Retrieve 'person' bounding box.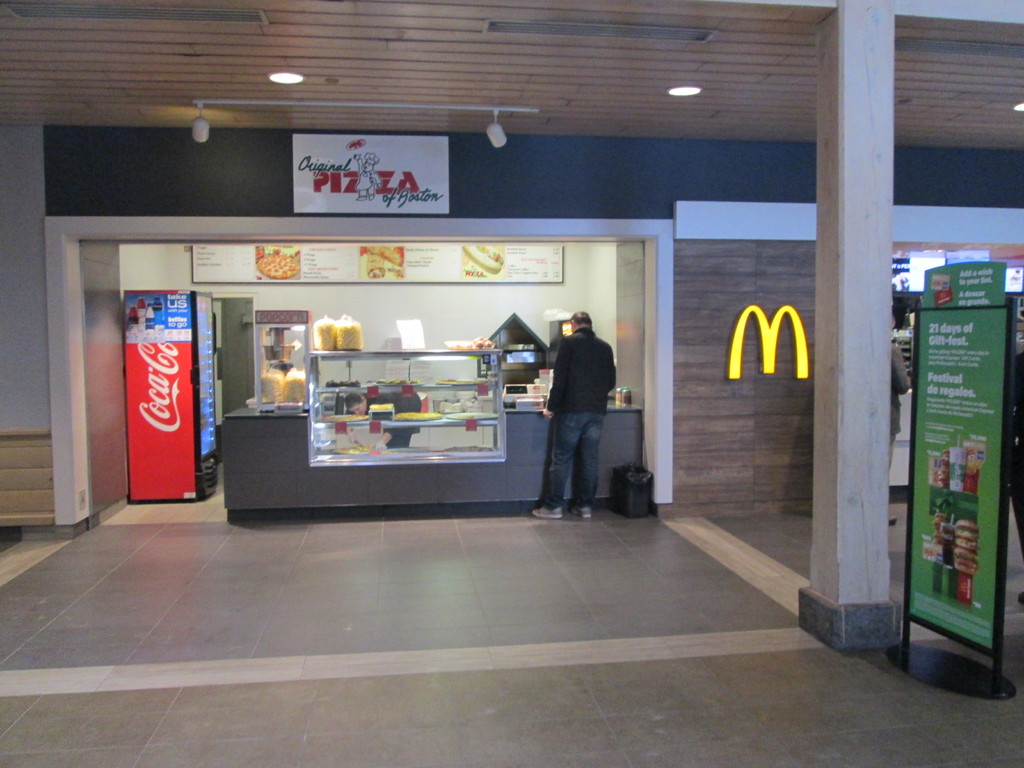
Bounding box: 525 310 618 518.
